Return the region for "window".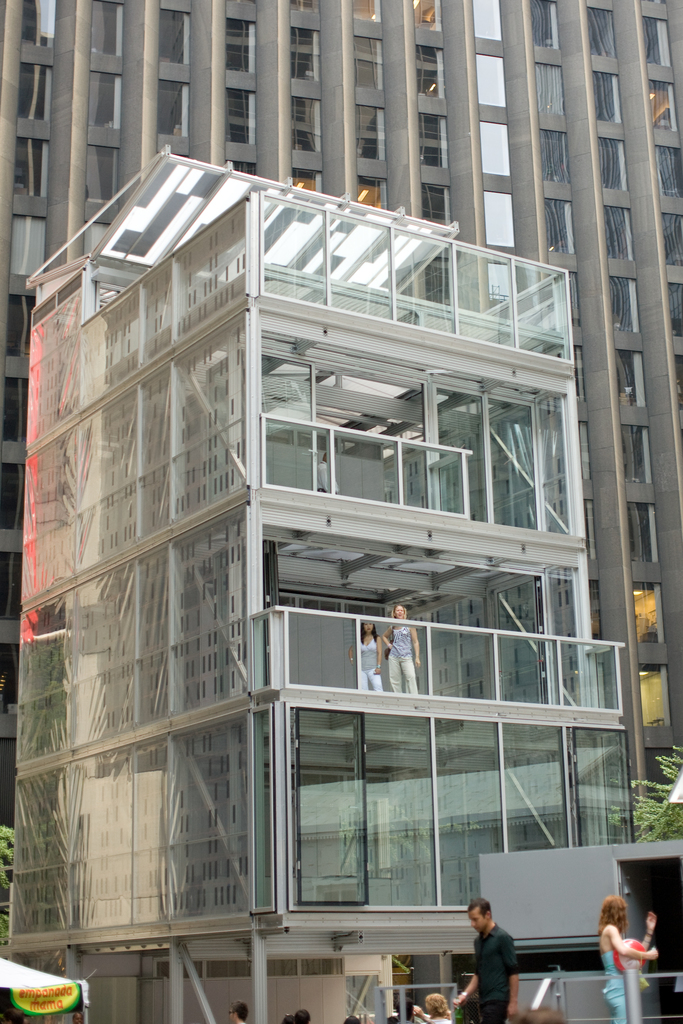
rect(613, 358, 641, 405).
